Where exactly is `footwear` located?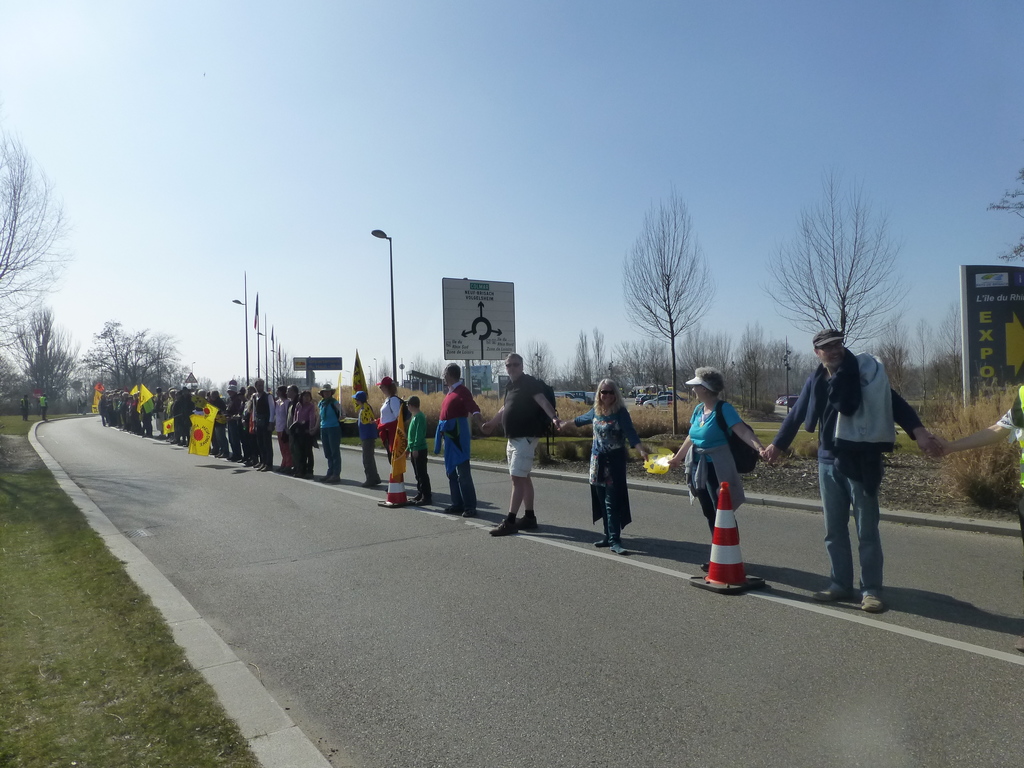
Its bounding box is bbox(460, 505, 476, 515).
